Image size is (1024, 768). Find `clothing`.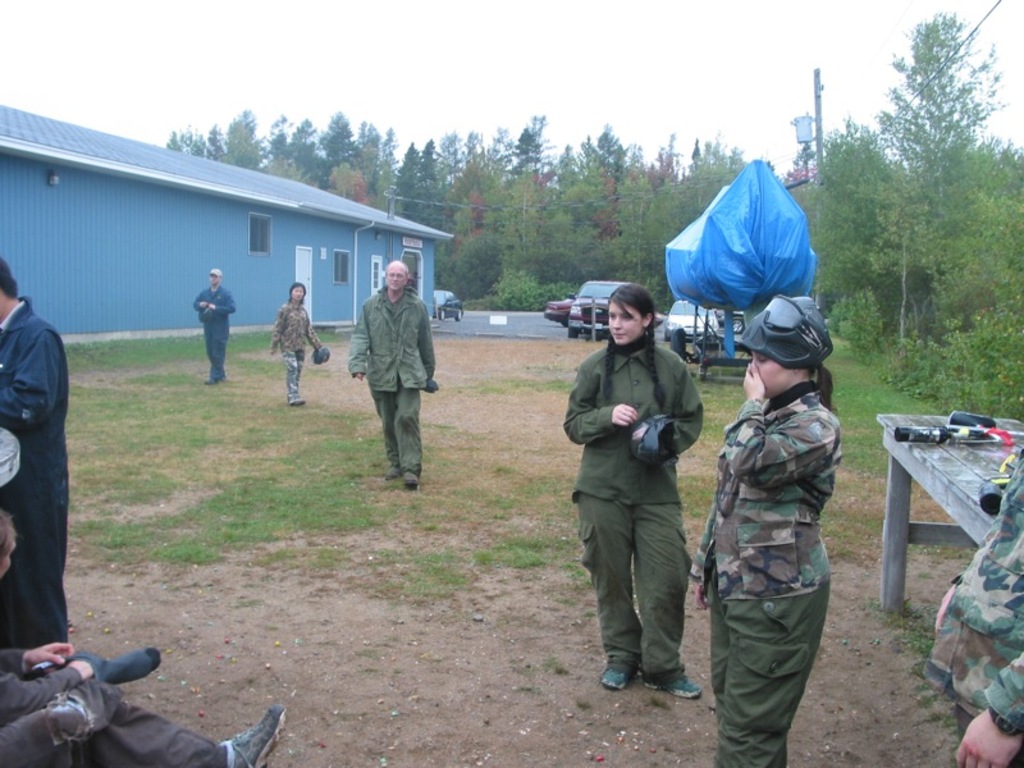
bbox=(191, 285, 238, 387).
